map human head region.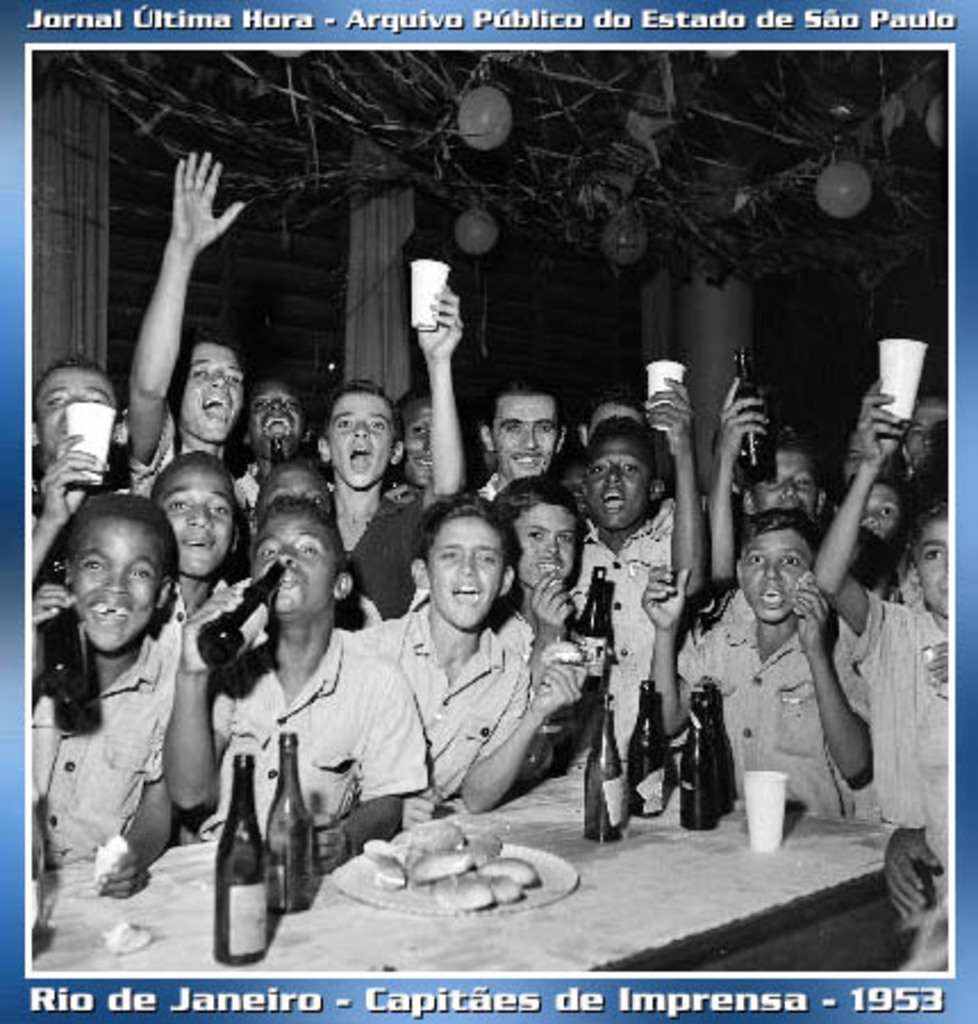
Mapped to region(412, 503, 523, 633).
